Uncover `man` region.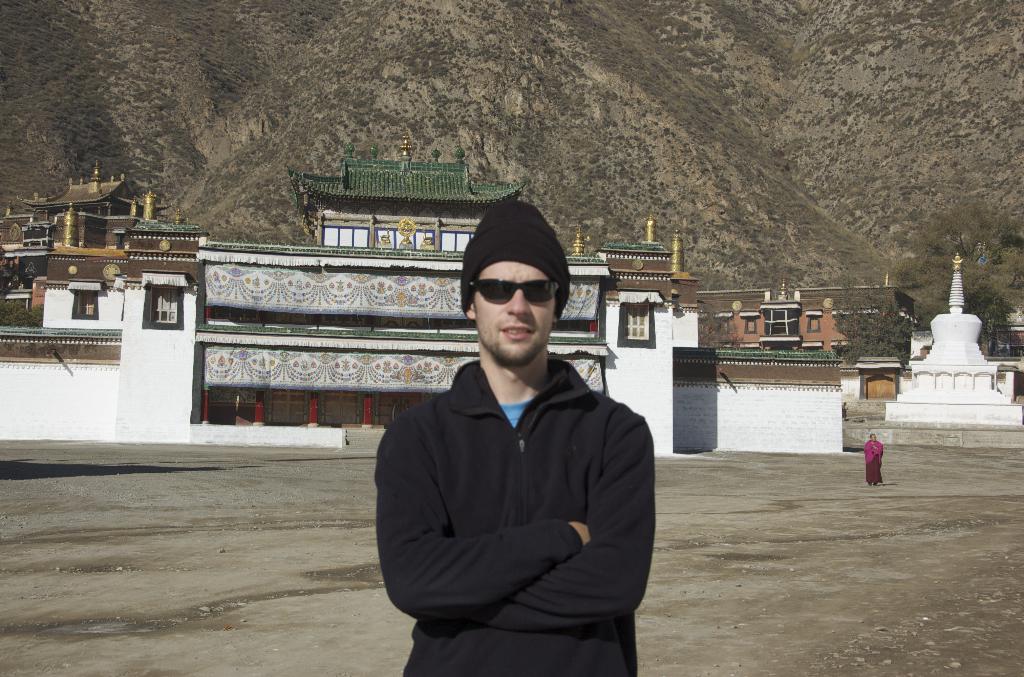
Uncovered: [371, 207, 664, 667].
